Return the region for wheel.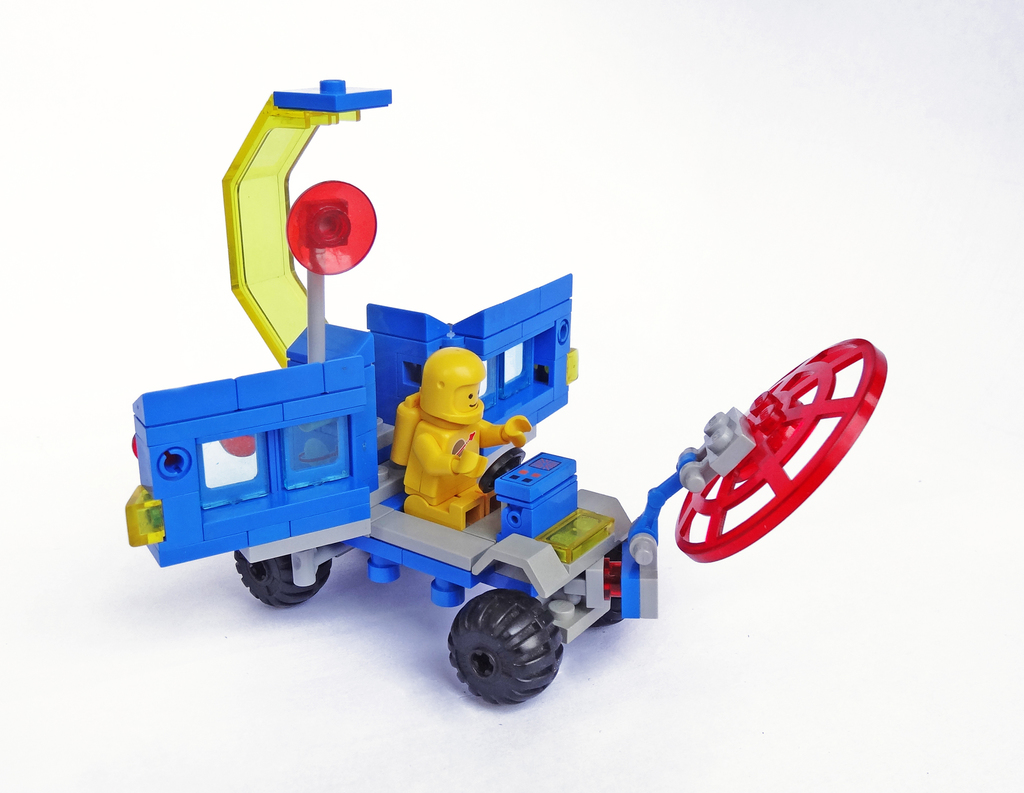
{"left": 232, "top": 548, "right": 333, "bottom": 607}.
